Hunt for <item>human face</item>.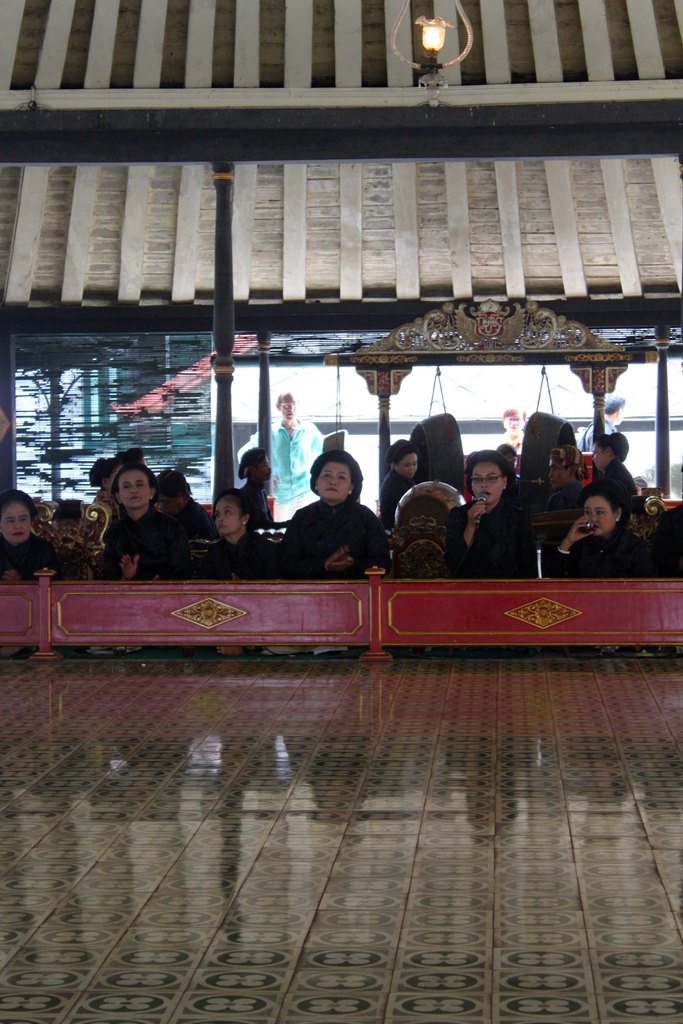
Hunted down at bbox(120, 462, 149, 511).
